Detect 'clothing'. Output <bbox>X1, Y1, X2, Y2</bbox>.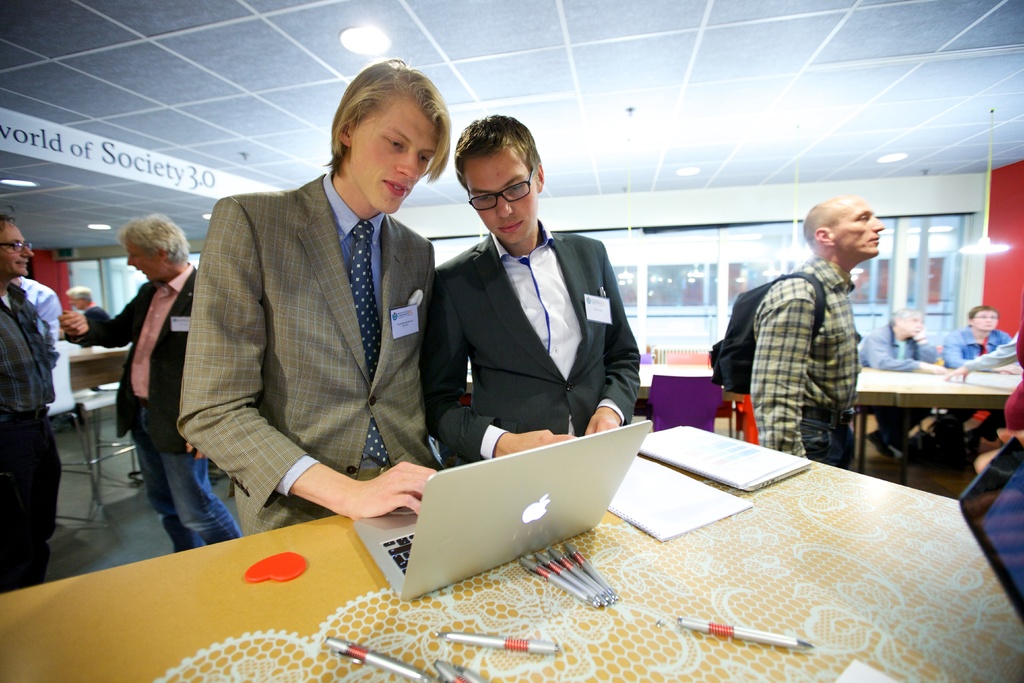
<bbox>63, 277, 246, 547</bbox>.
